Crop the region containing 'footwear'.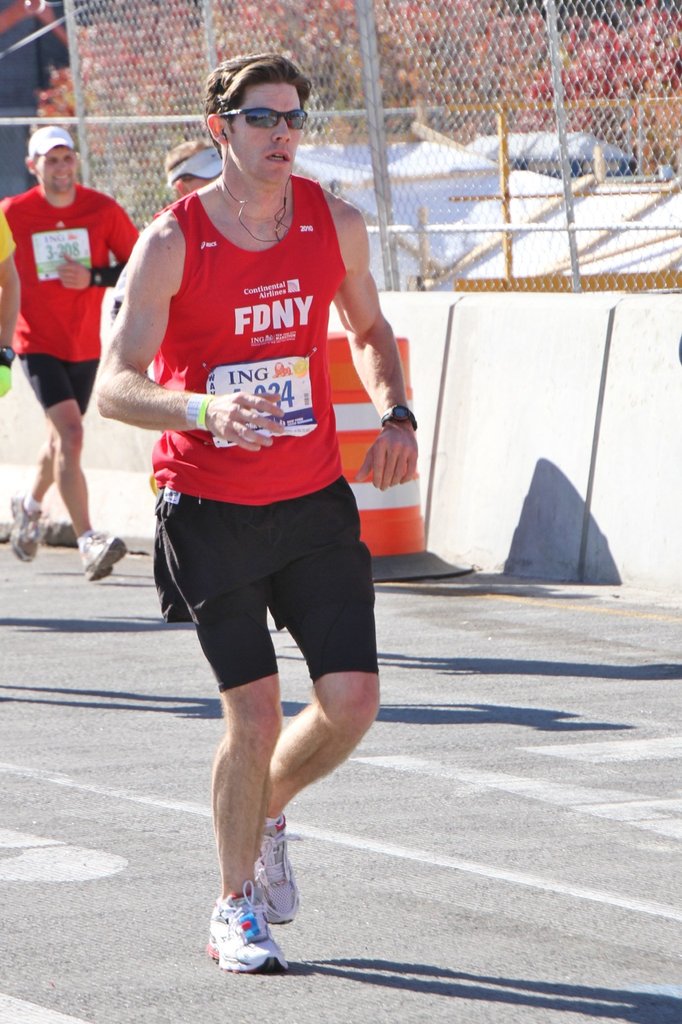
Crop region: x1=208 y1=876 x2=292 y2=977.
